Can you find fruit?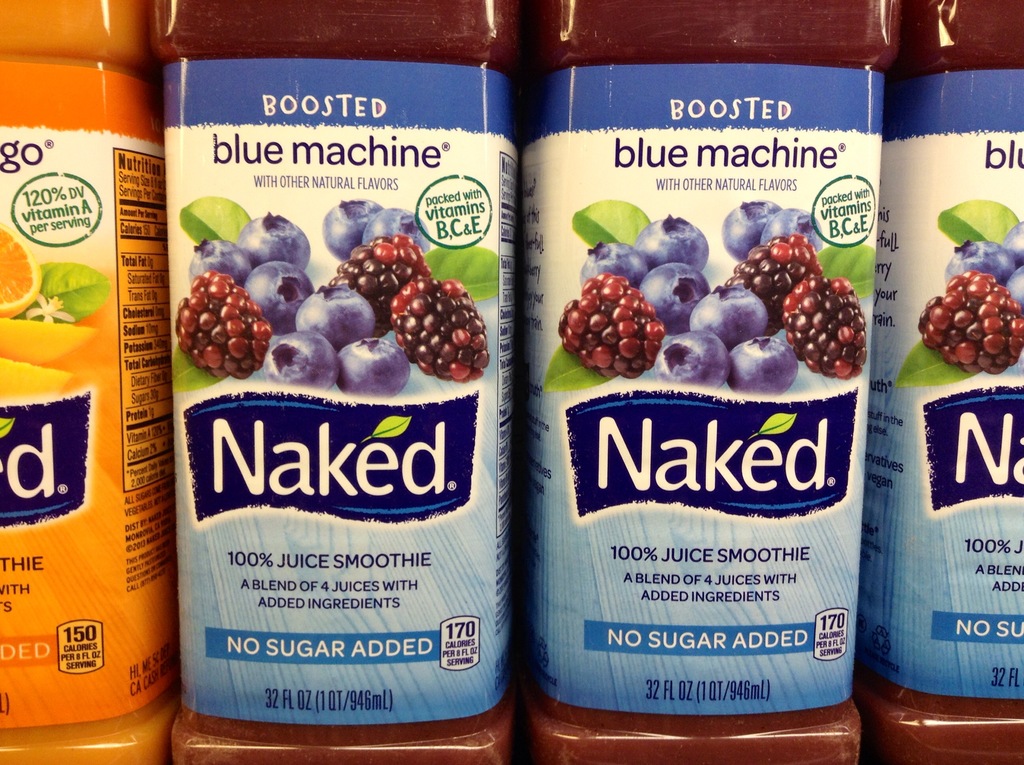
Yes, bounding box: BBox(728, 335, 801, 396).
